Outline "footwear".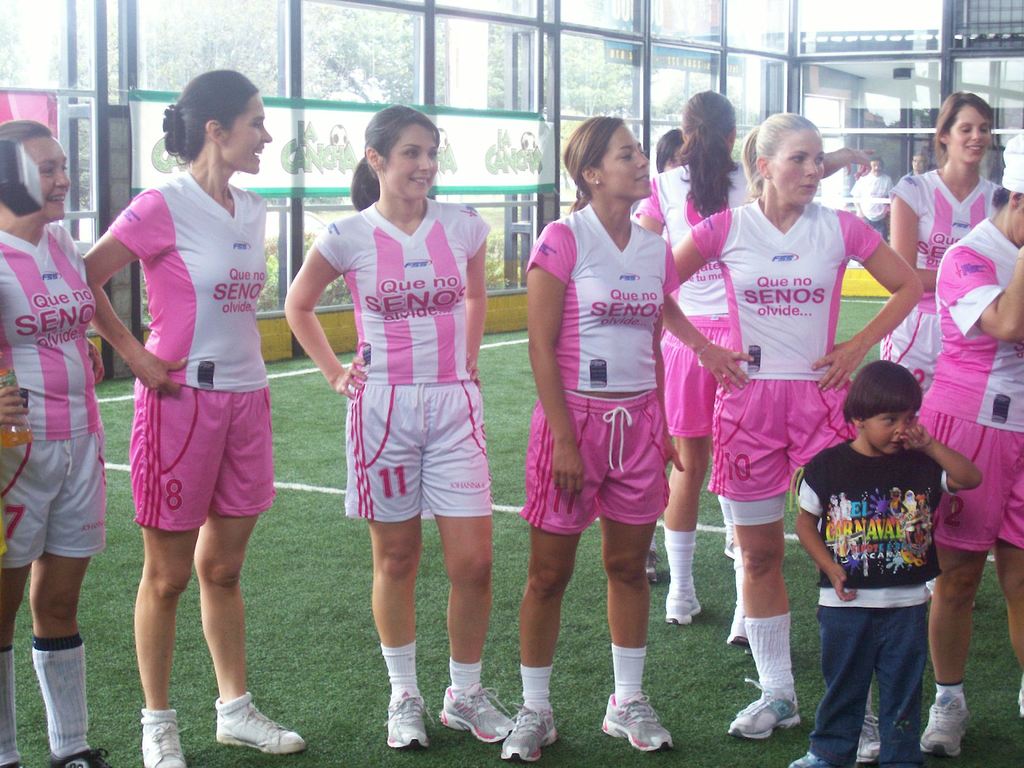
Outline: 726 678 804 743.
